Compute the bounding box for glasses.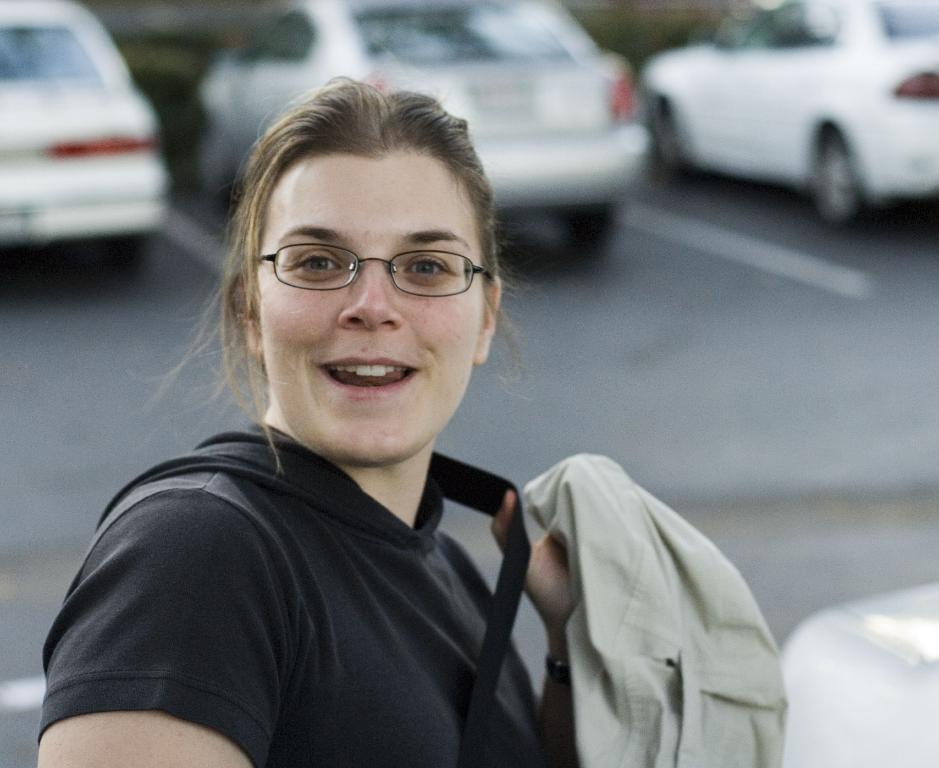
rect(238, 228, 491, 305).
